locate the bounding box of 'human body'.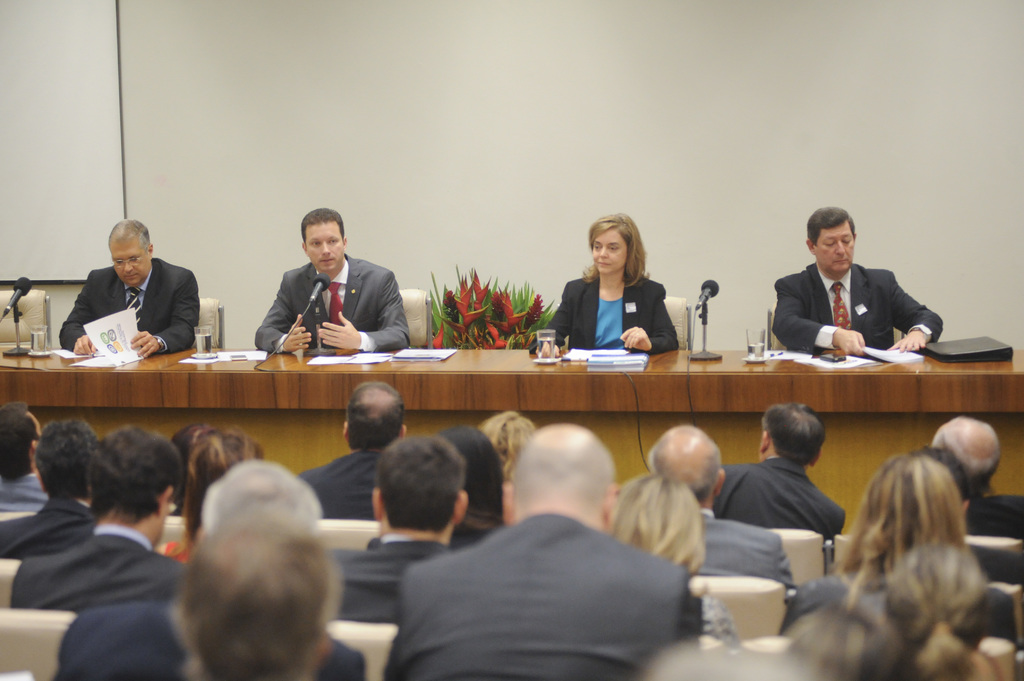
Bounding box: <bbox>303, 448, 383, 518</bbox>.
